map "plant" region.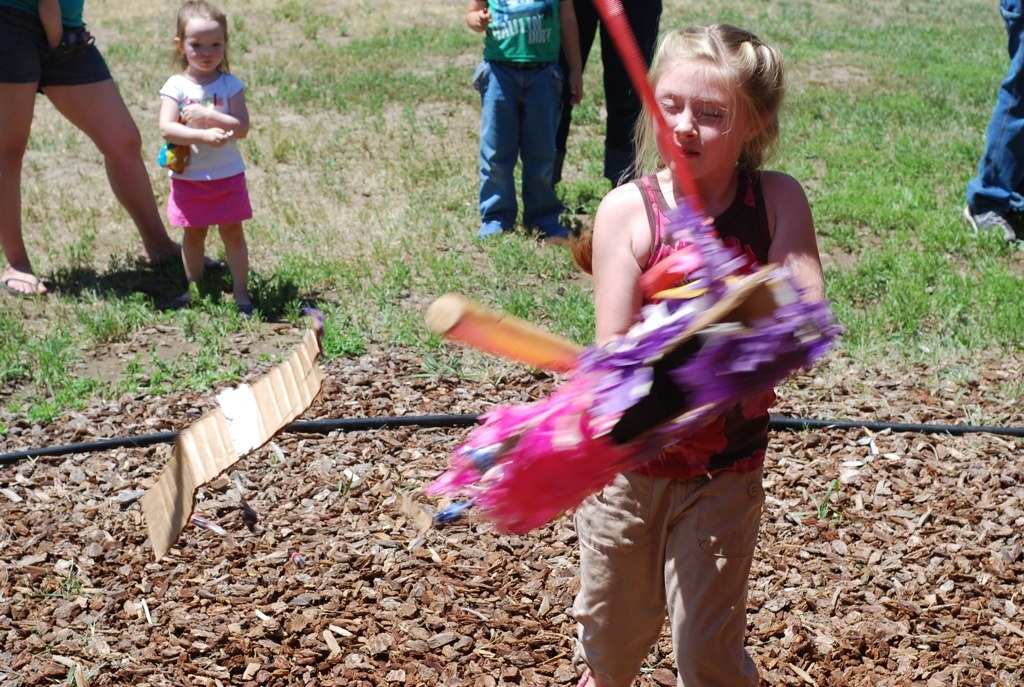
Mapped to bbox=(400, 480, 420, 494).
